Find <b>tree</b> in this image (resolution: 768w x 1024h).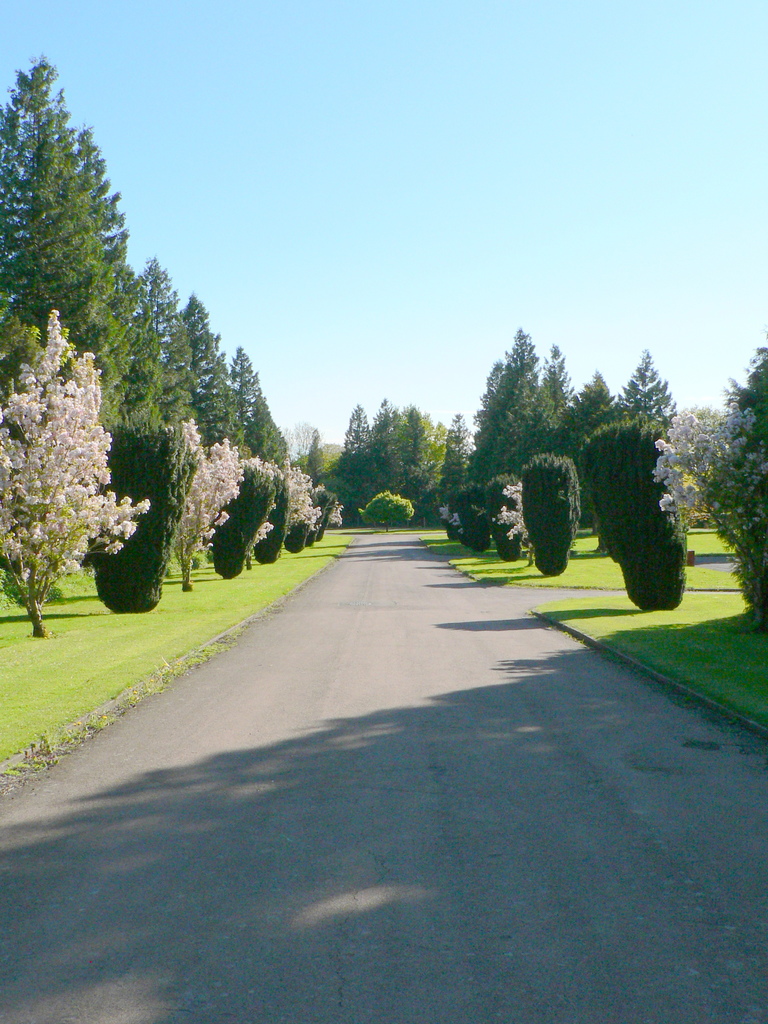
x1=577 y1=367 x2=668 y2=460.
